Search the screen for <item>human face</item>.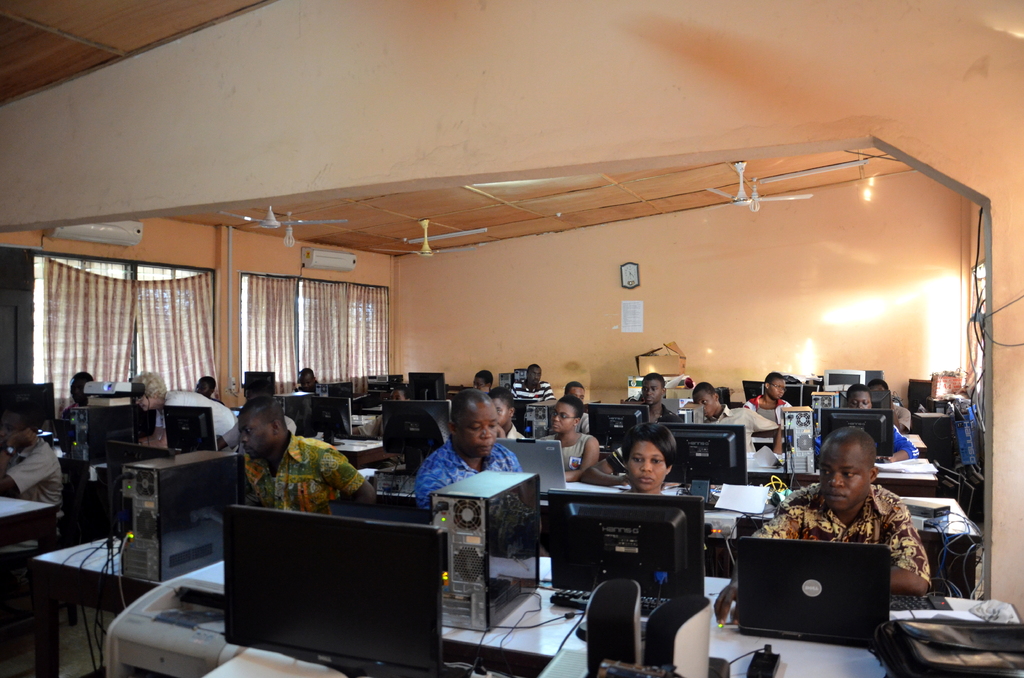
Found at x1=194 y1=380 x2=207 y2=391.
